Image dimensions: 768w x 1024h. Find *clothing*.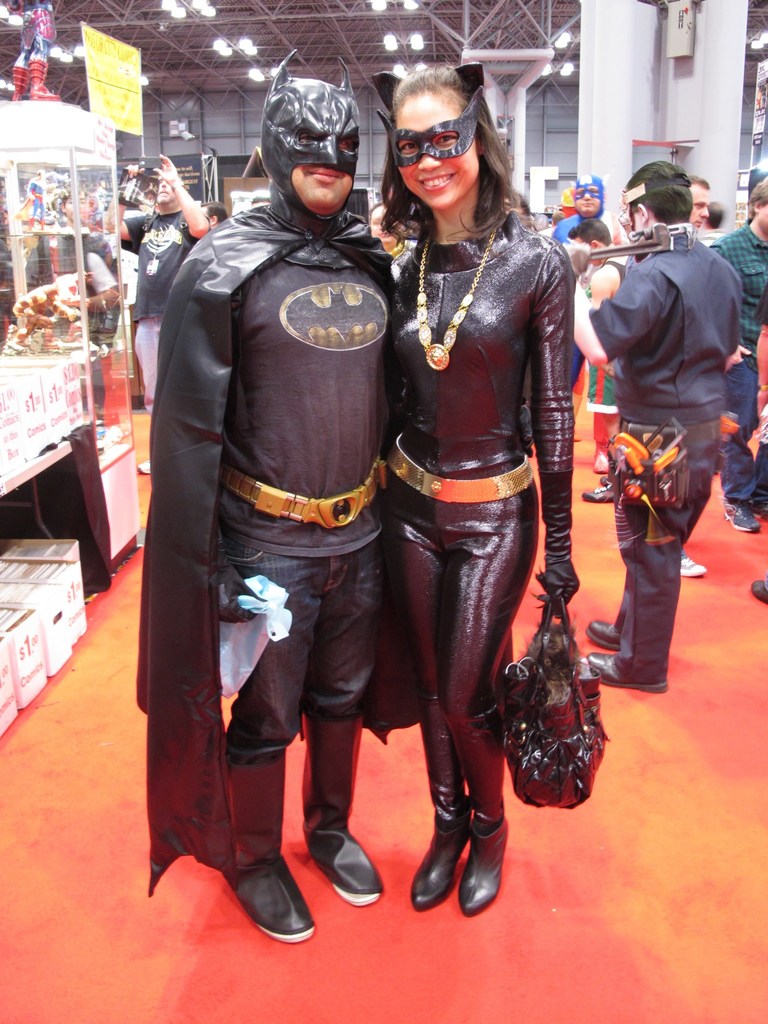
(left=582, top=255, right=621, bottom=410).
